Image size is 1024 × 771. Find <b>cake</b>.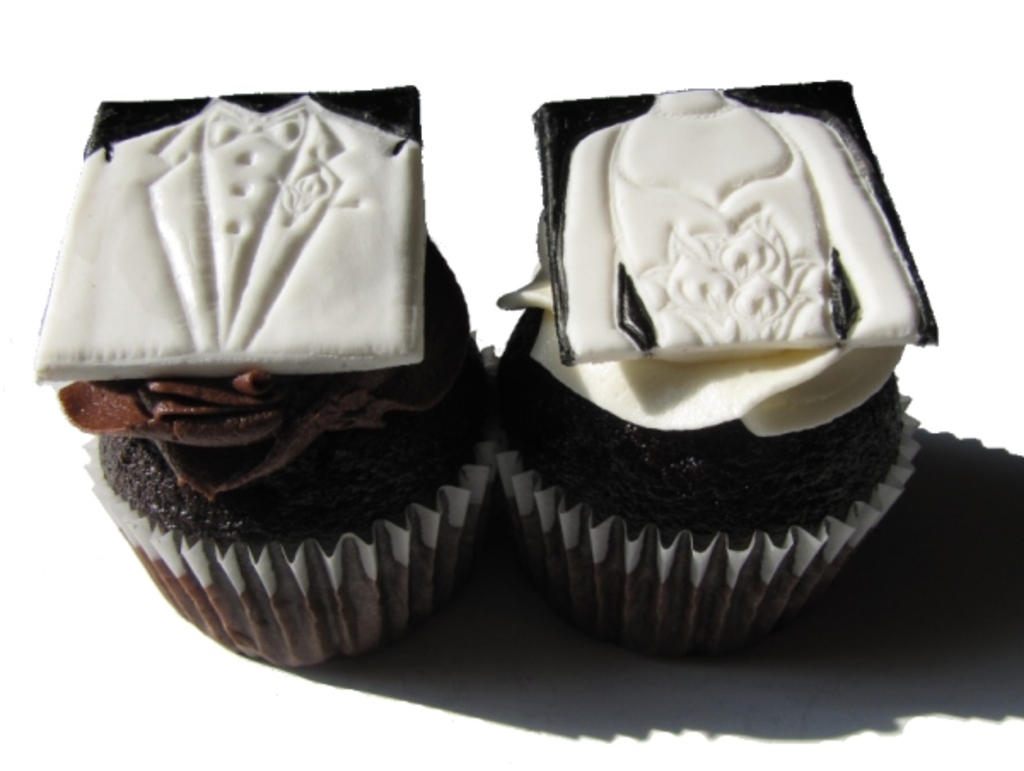
(left=36, top=80, right=488, bottom=665).
